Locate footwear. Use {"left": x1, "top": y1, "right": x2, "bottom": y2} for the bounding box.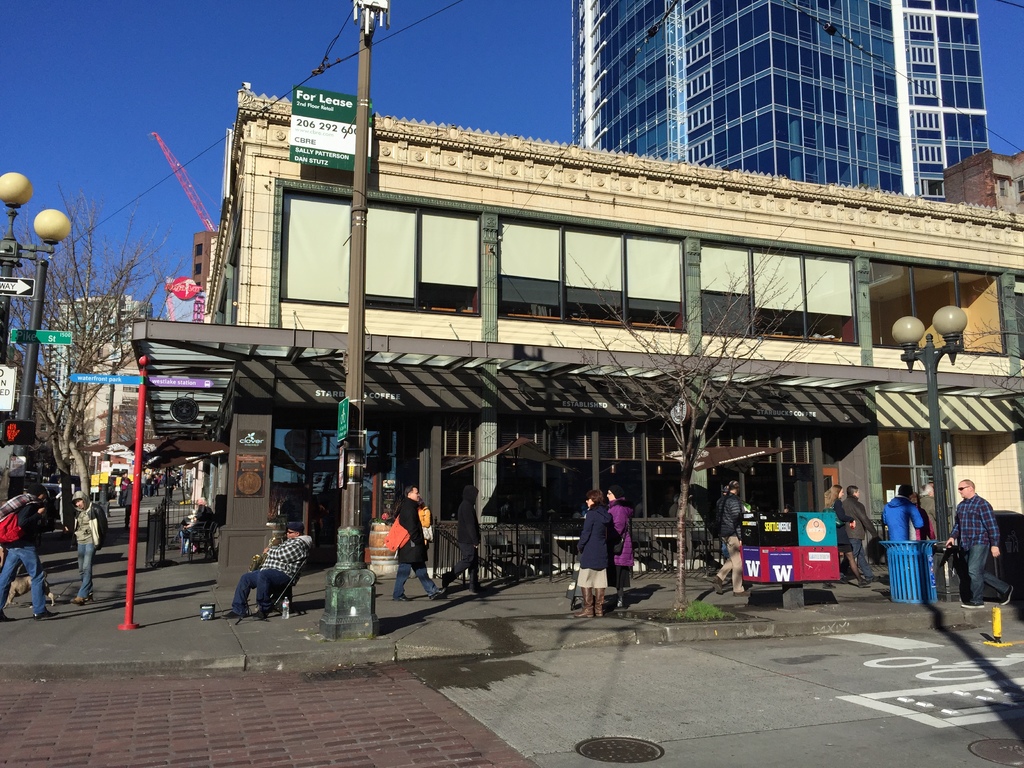
{"left": 1005, "top": 584, "right": 1011, "bottom": 602}.
